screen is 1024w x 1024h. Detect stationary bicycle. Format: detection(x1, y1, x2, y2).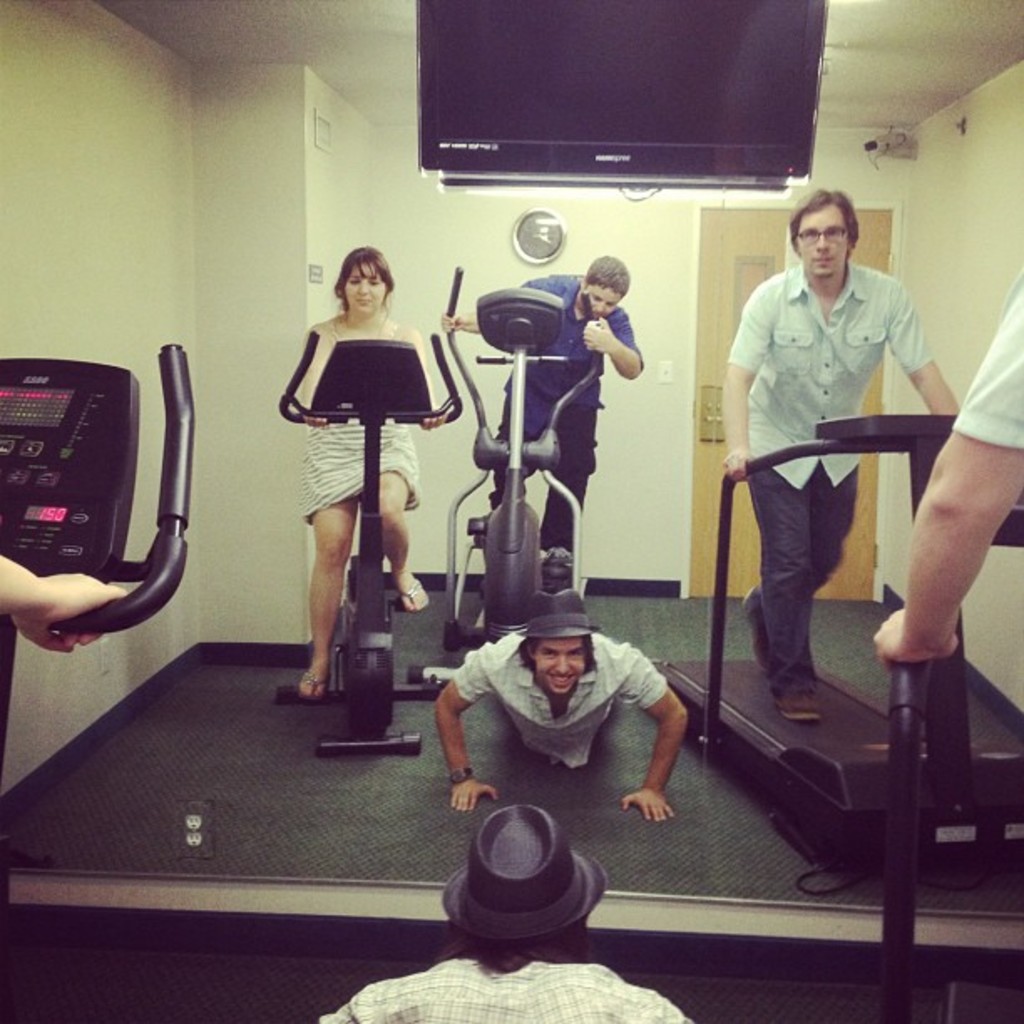
detection(271, 321, 455, 755).
